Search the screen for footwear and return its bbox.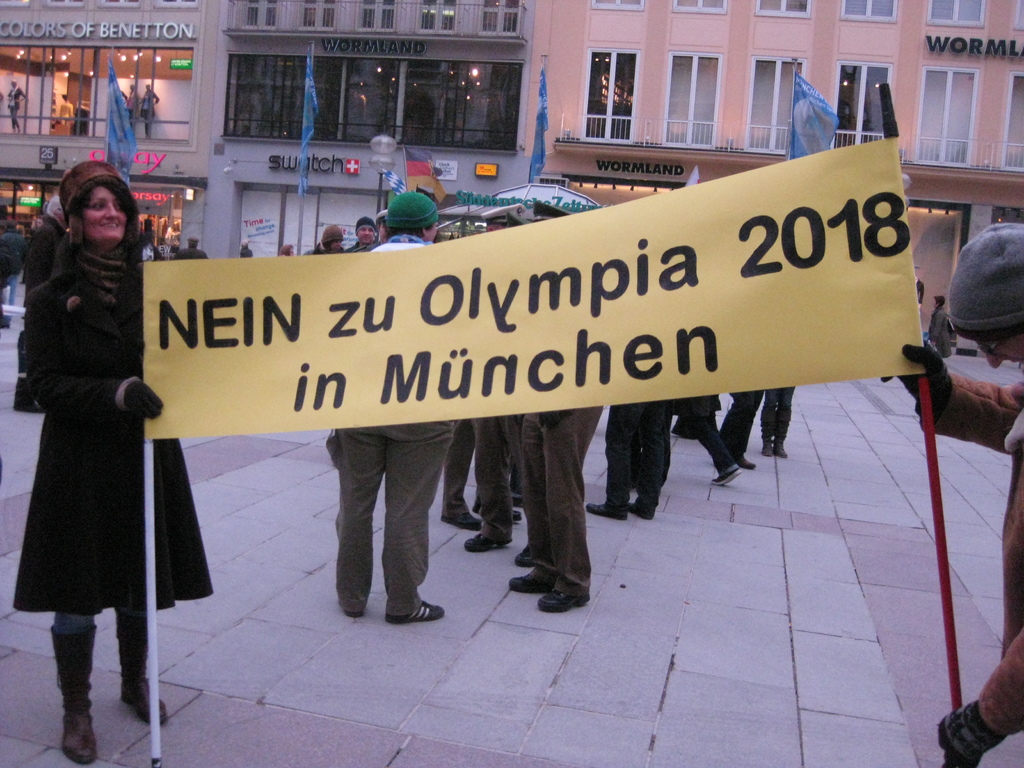
Found: {"x1": 442, "y1": 500, "x2": 482, "y2": 529}.
